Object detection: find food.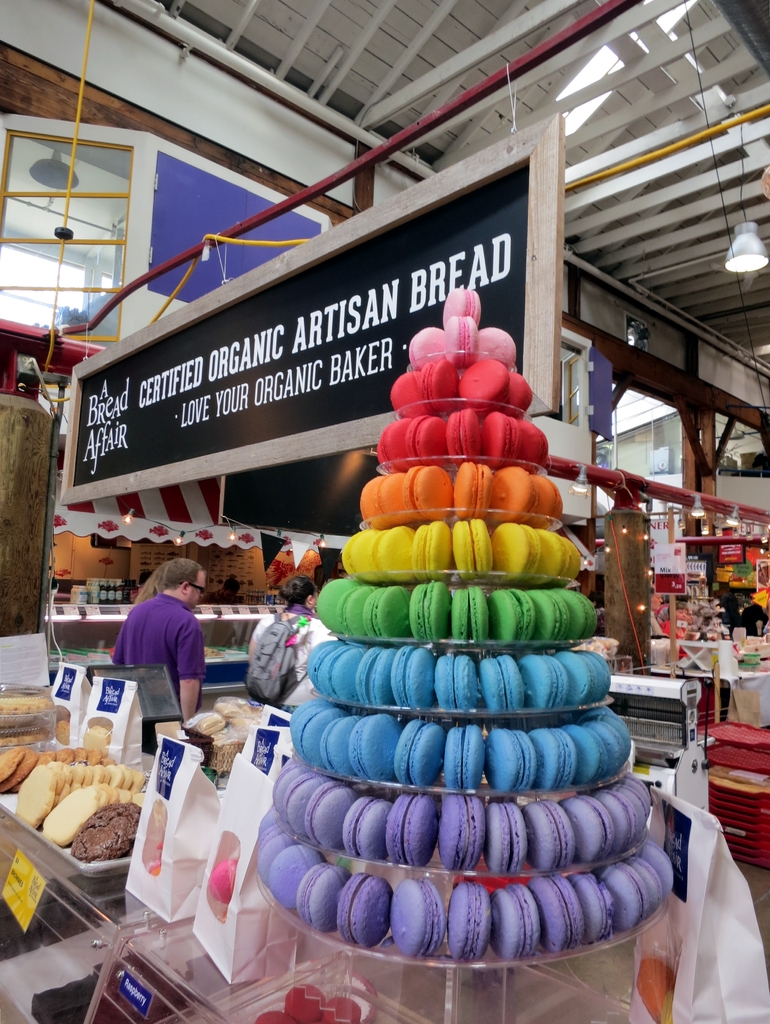
406,465,459,522.
